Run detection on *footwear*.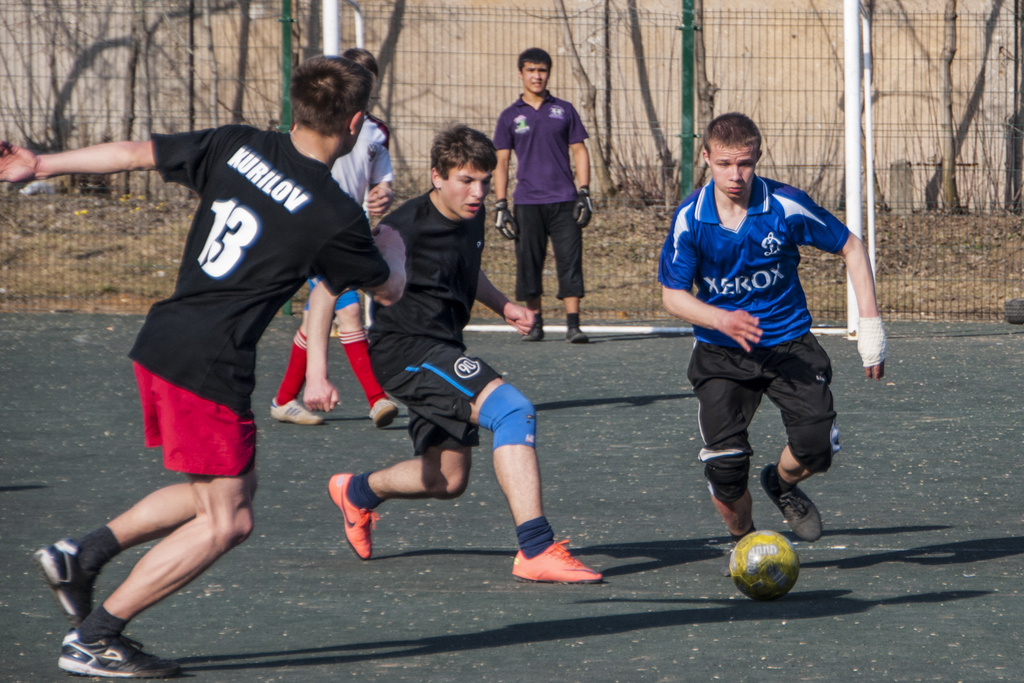
Result: locate(324, 471, 383, 561).
